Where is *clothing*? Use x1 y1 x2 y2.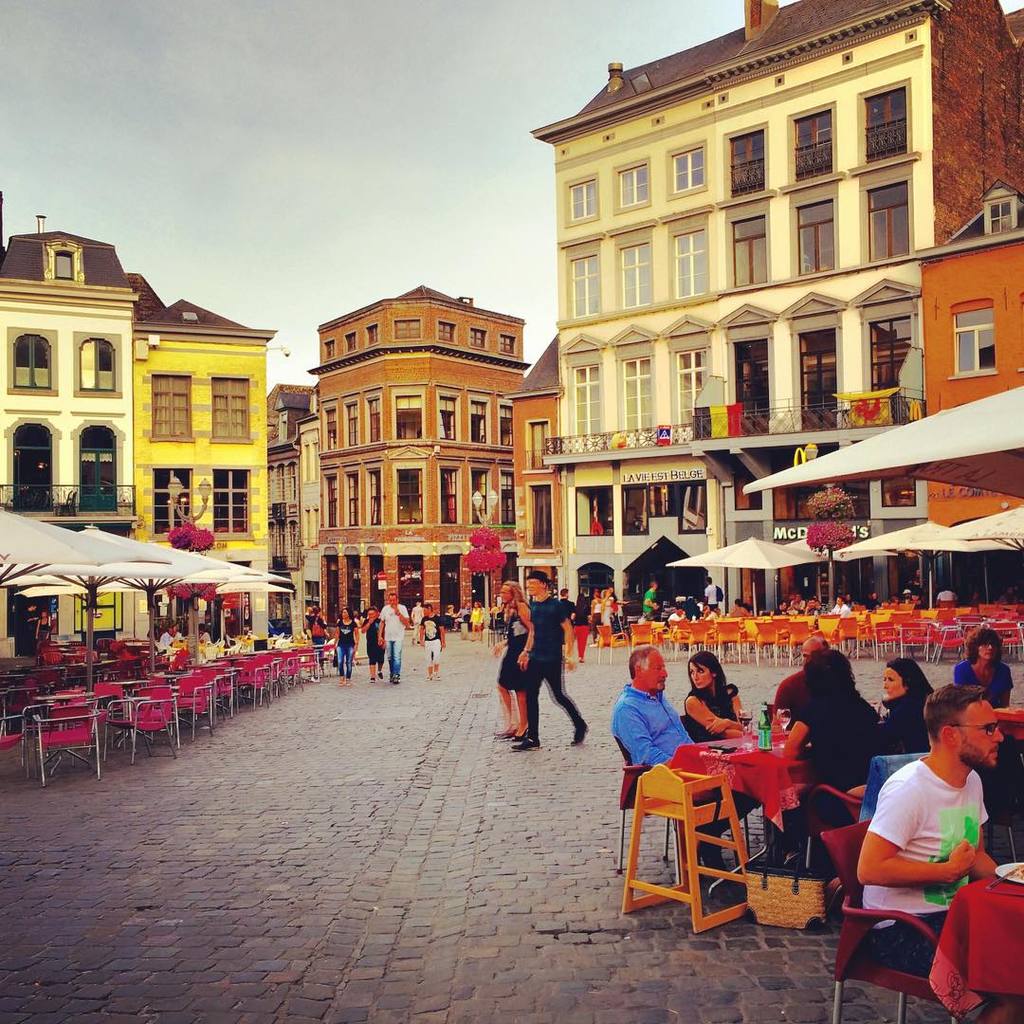
155 630 183 651.
